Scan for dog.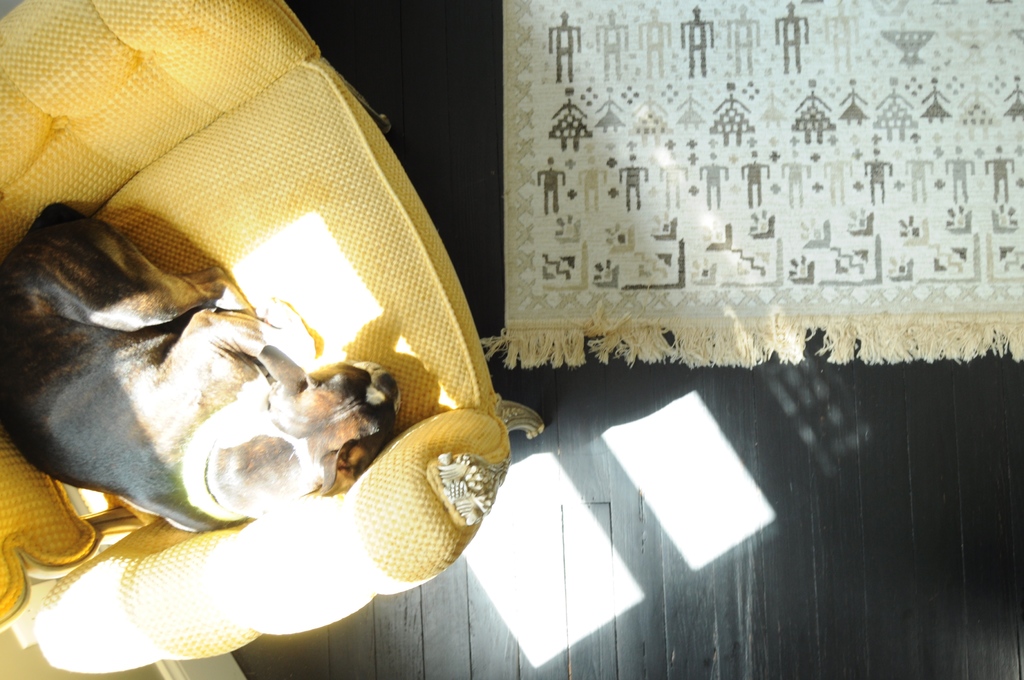
Scan result: <region>0, 202, 401, 531</region>.
